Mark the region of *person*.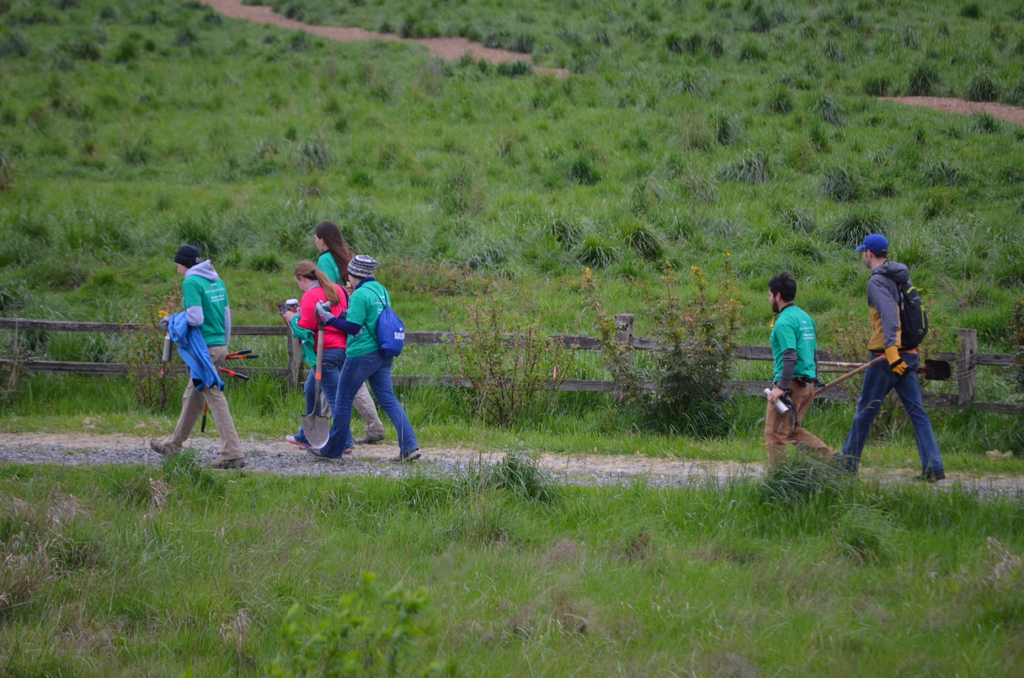
Region: box=[294, 260, 358, 454].
